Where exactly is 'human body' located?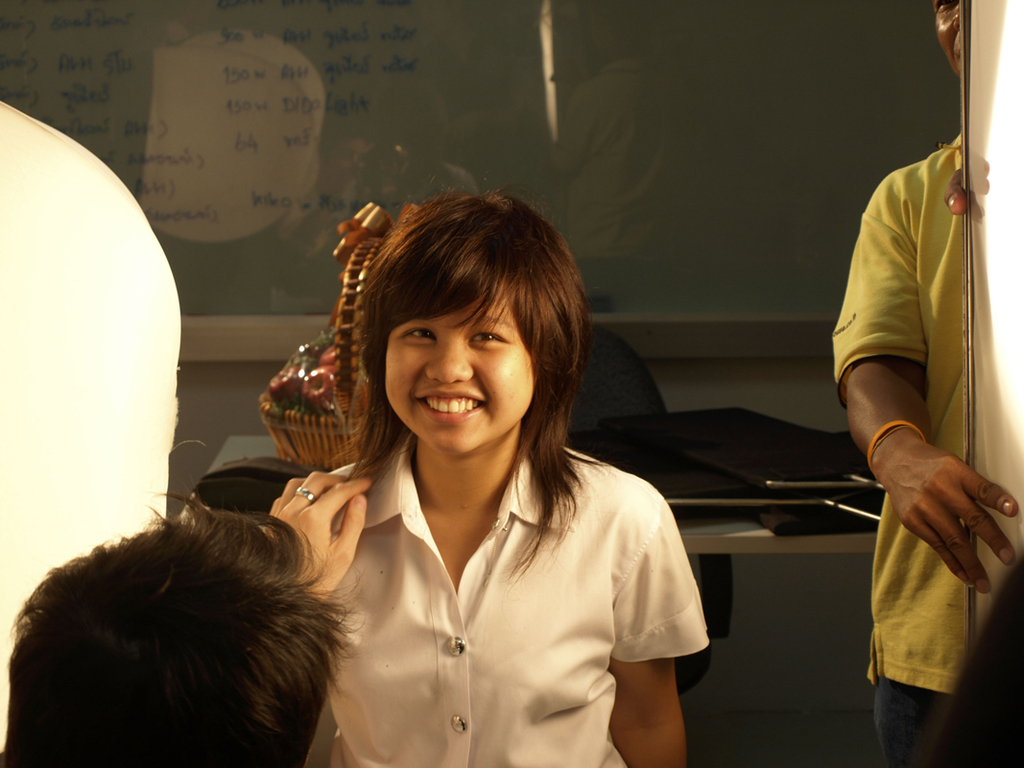
Its bounding box is (817,44,989,752).
